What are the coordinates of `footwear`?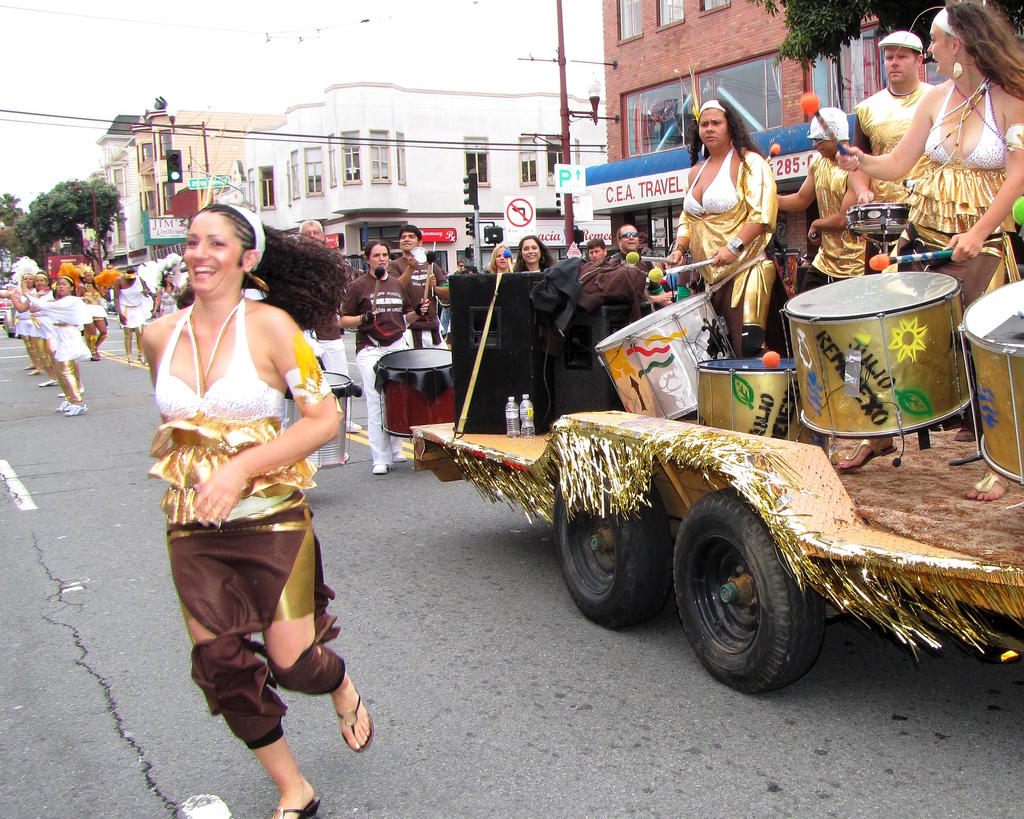
[left=964, top=472, right=1015, bottom=508].
